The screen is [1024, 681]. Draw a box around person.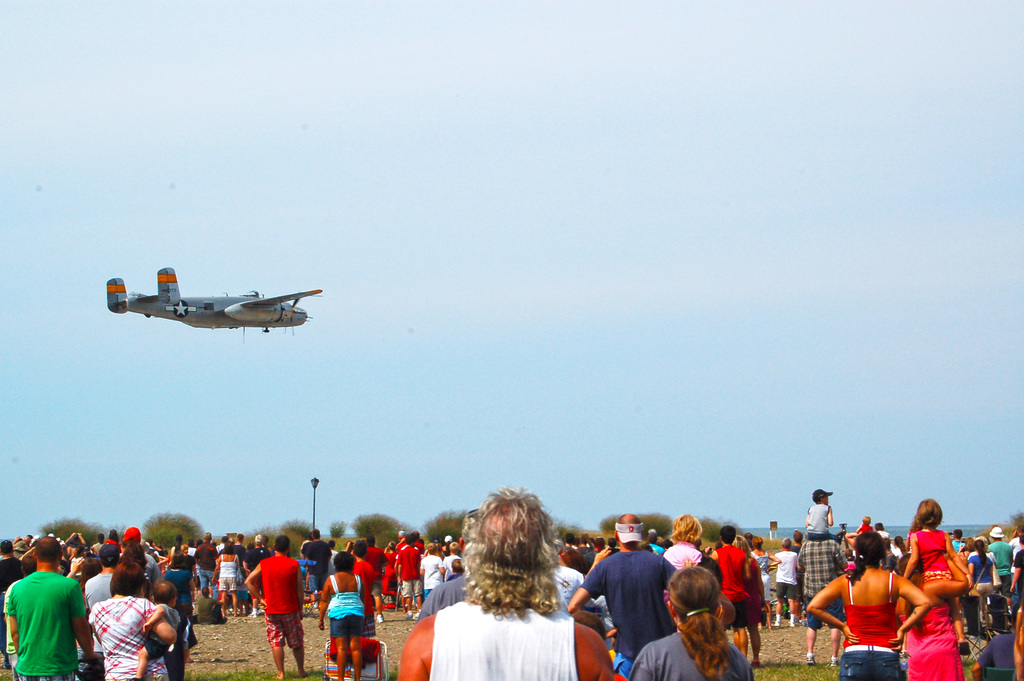
x1=125 y1=537 x2=148 y2=568.
